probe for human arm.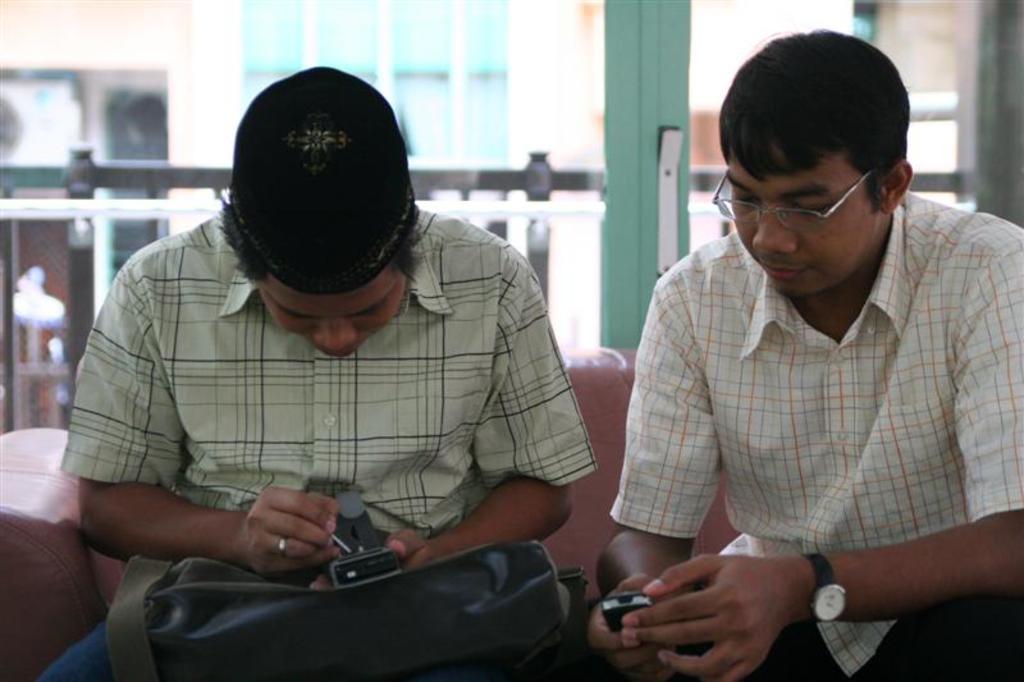
Probe result: {"left": 617, "top": 229, "right": 1023, "bottom": 681}.
